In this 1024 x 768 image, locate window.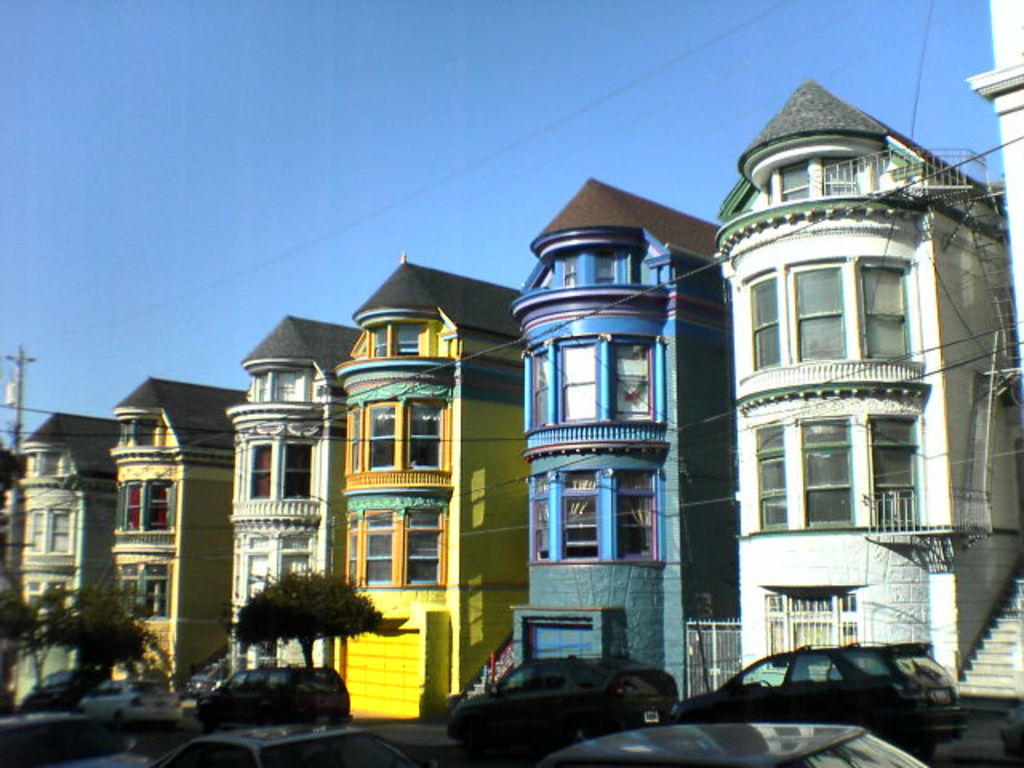
Bounding box: select_region(822, 157, 859, 197).
